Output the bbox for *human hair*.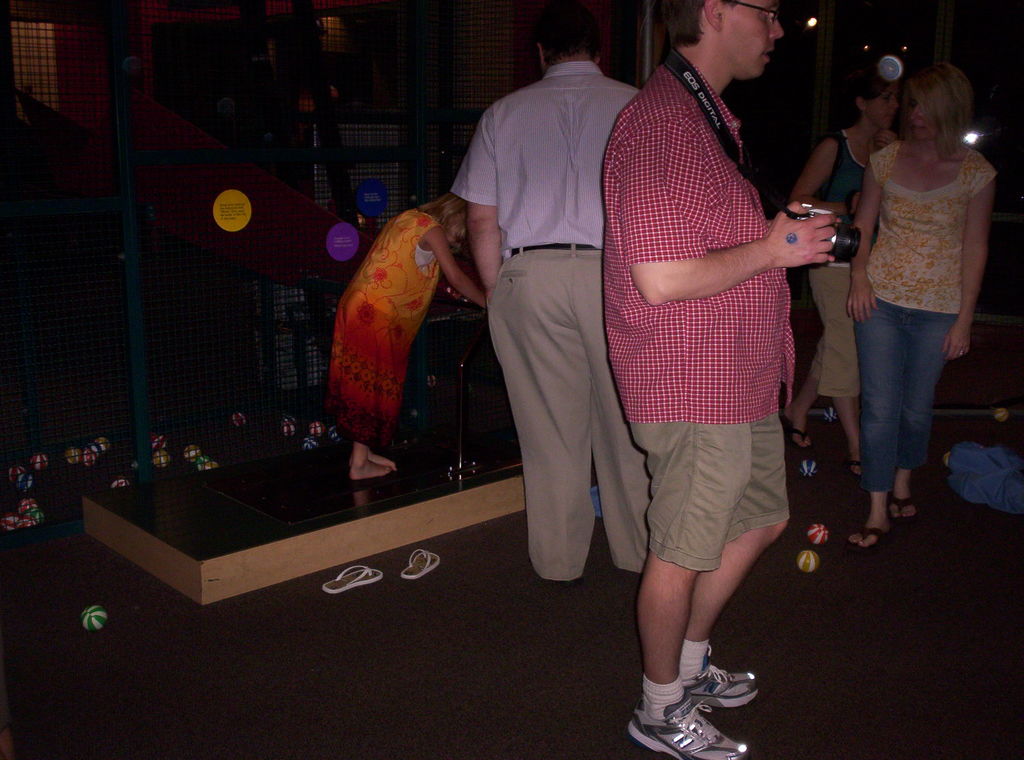
crop(908, 60, 993, 148).
